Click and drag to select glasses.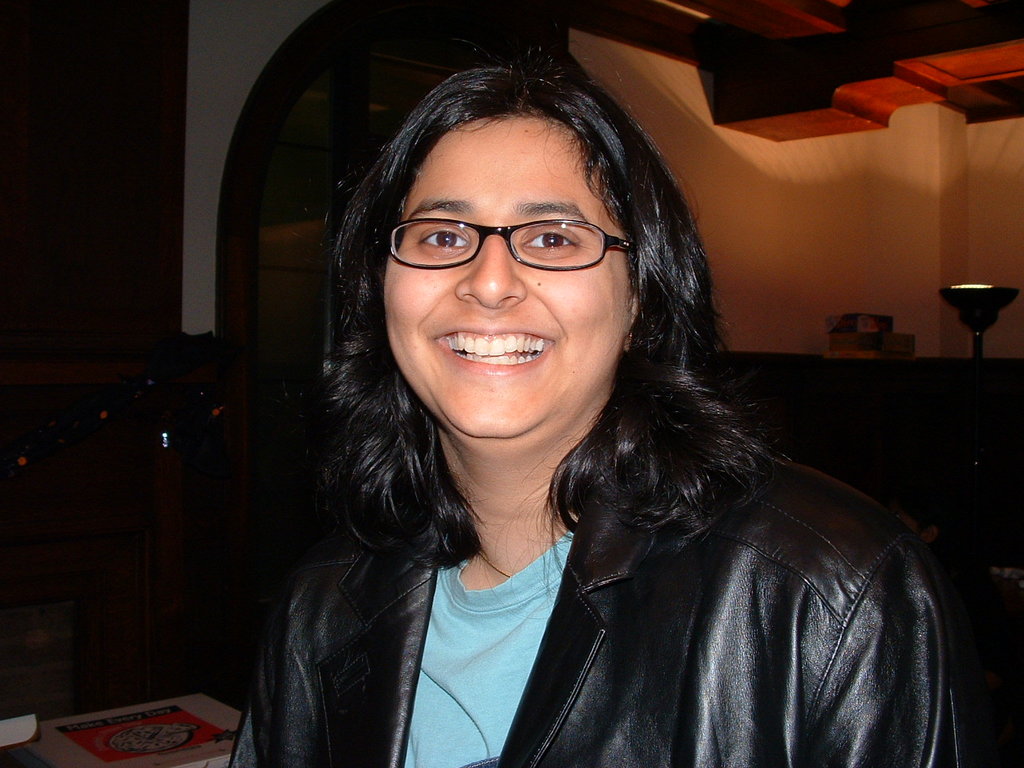
Selection: (386, 216, 640, 274).
